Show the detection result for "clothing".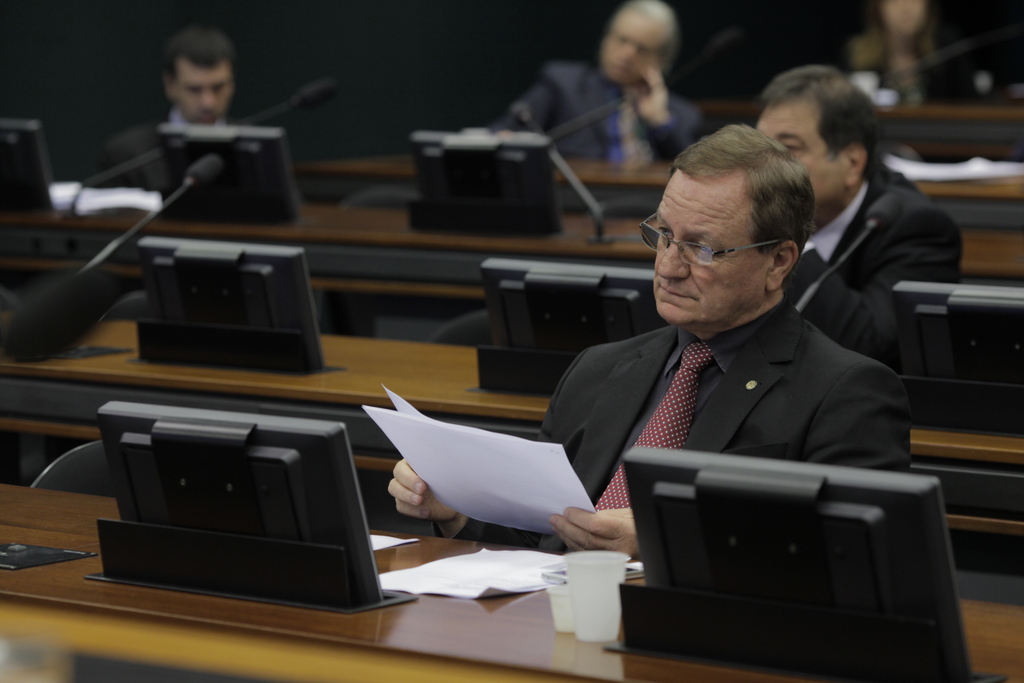
(x1=477, y1=56, x2=757, y2=163).
